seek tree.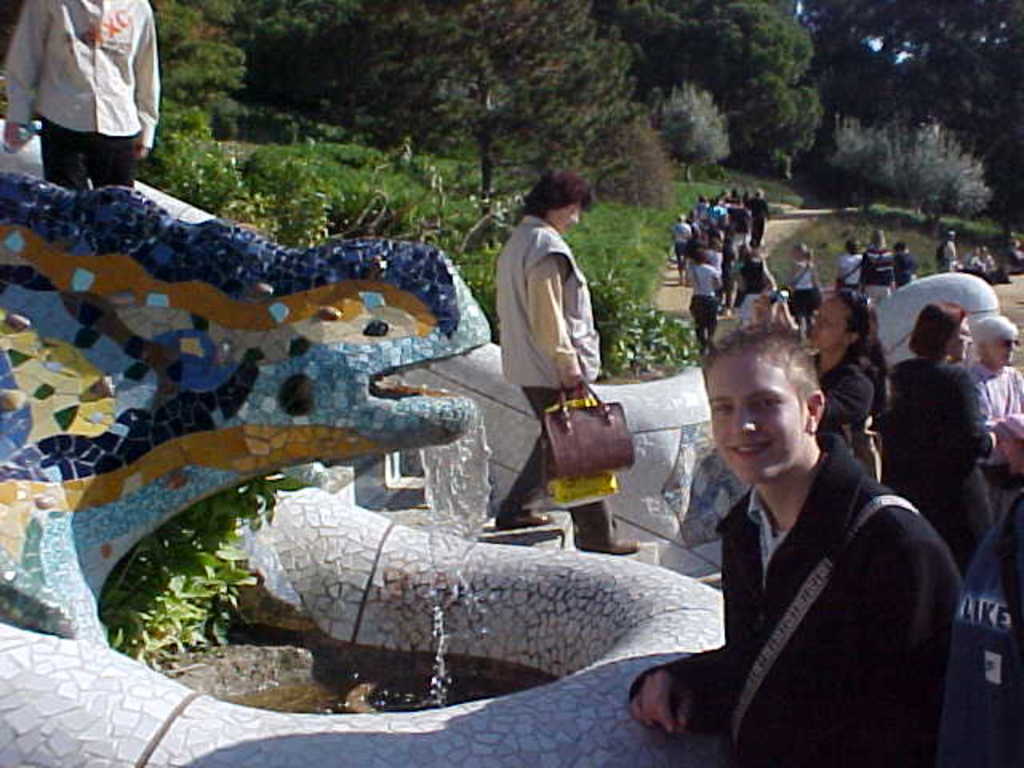
bbox(822, 114, 920, 221).
